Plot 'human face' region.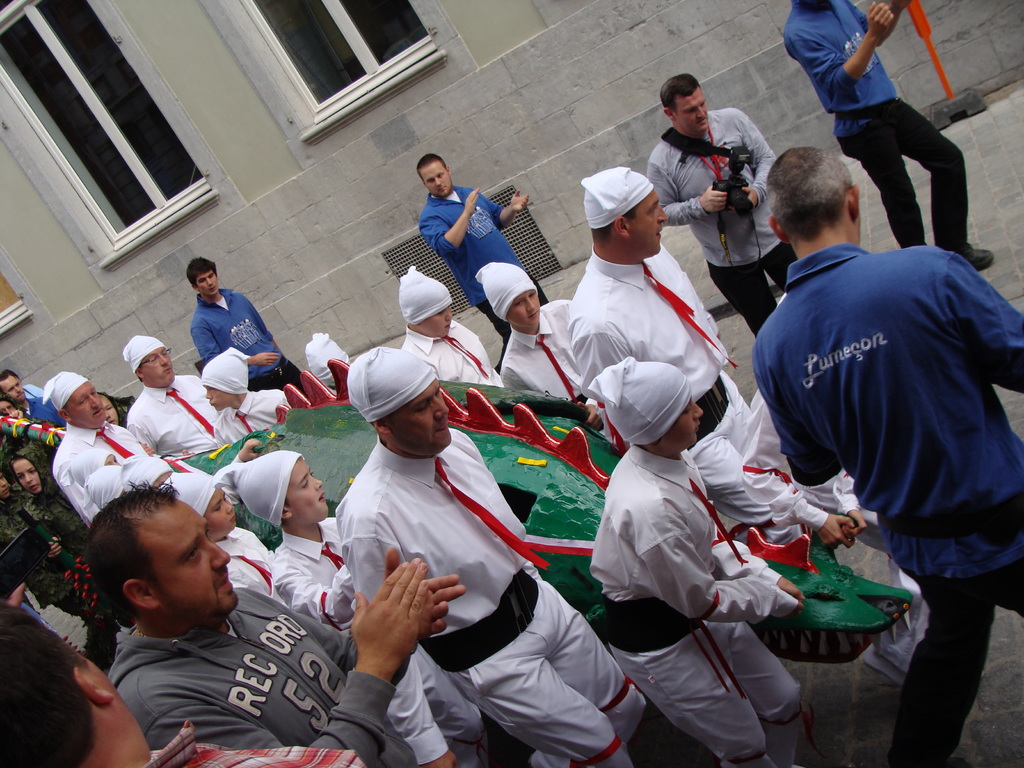
Plotted at box=[631, 188, 668, 255].
